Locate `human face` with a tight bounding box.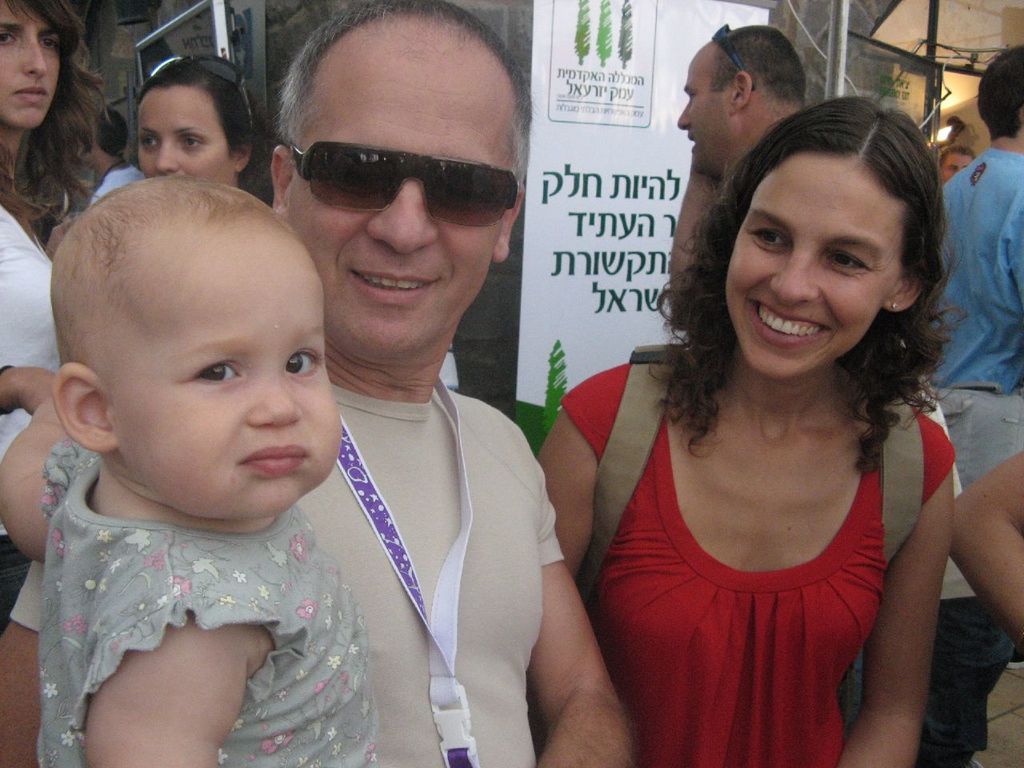
293/20/515/358.
